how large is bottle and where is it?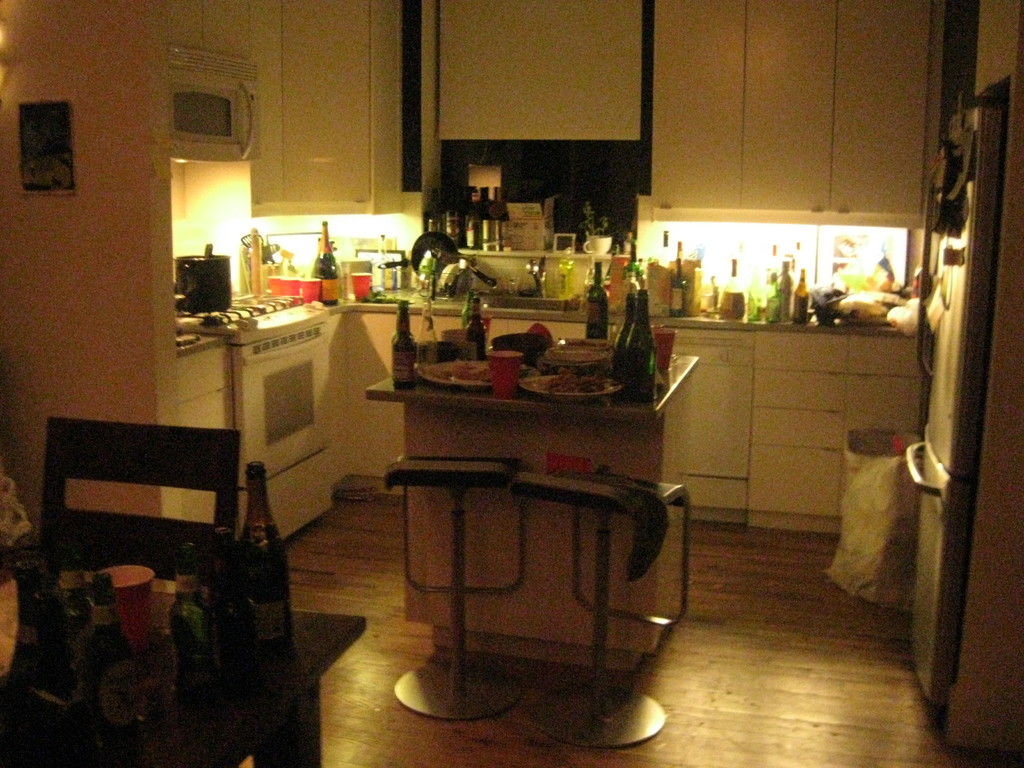
Bounding box: pyautogui.locateOnScreen(479, 189, 509, 253).
